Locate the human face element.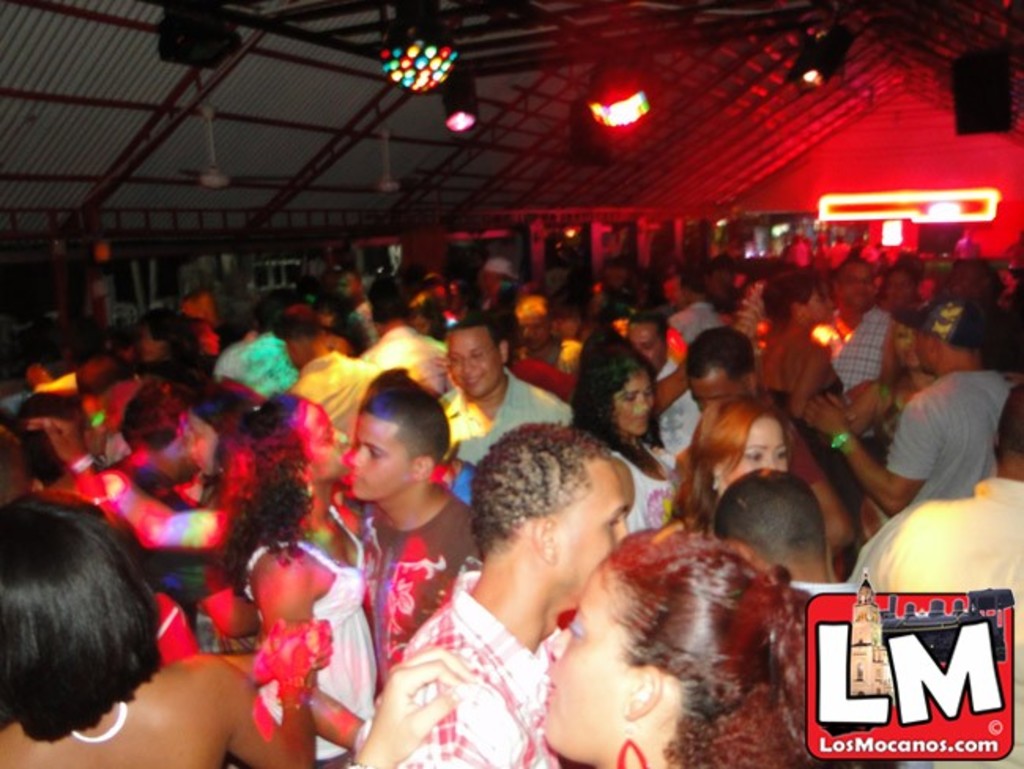
Element bbox: [449, 328, 501, 394].
